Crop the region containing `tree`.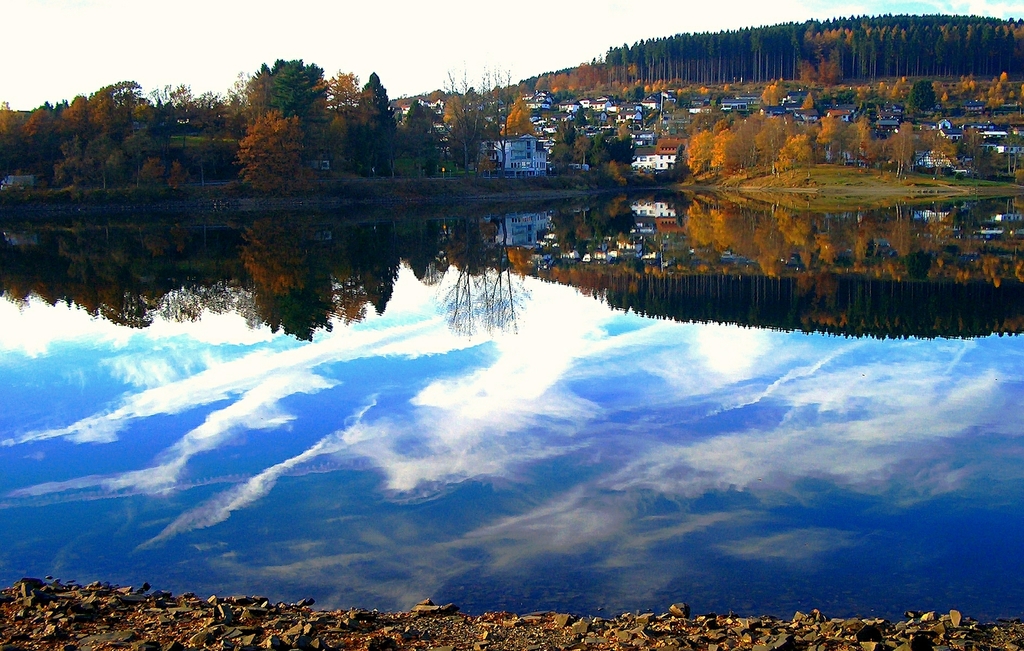
Crop region: [x1=51, y1=78, x2=92, y2=126].
